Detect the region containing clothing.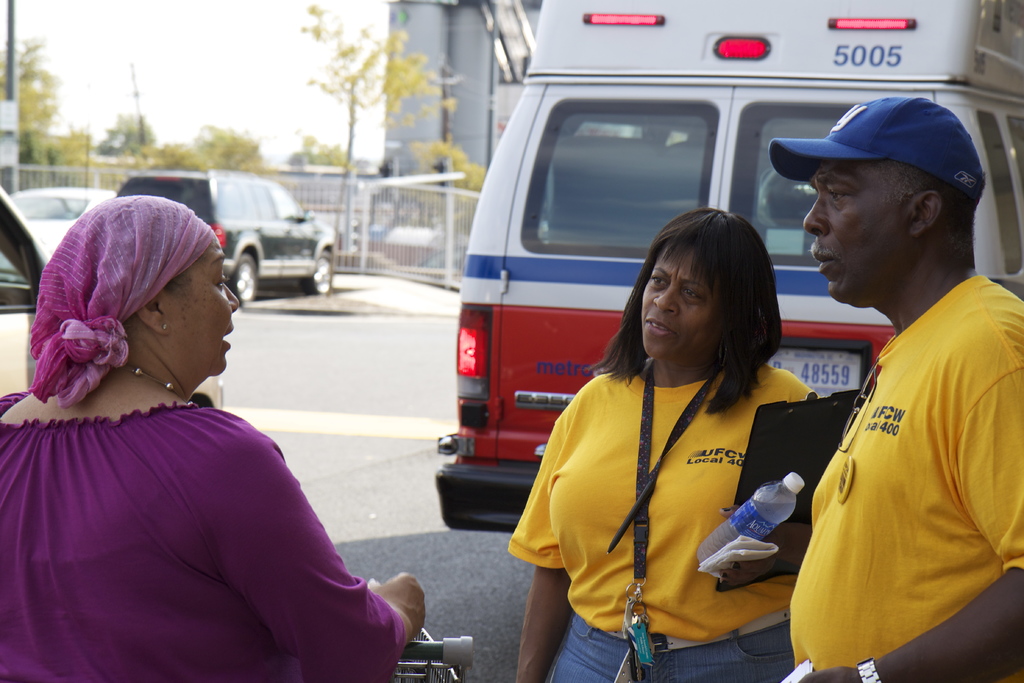
<box>805,243,1009,653</box>.
